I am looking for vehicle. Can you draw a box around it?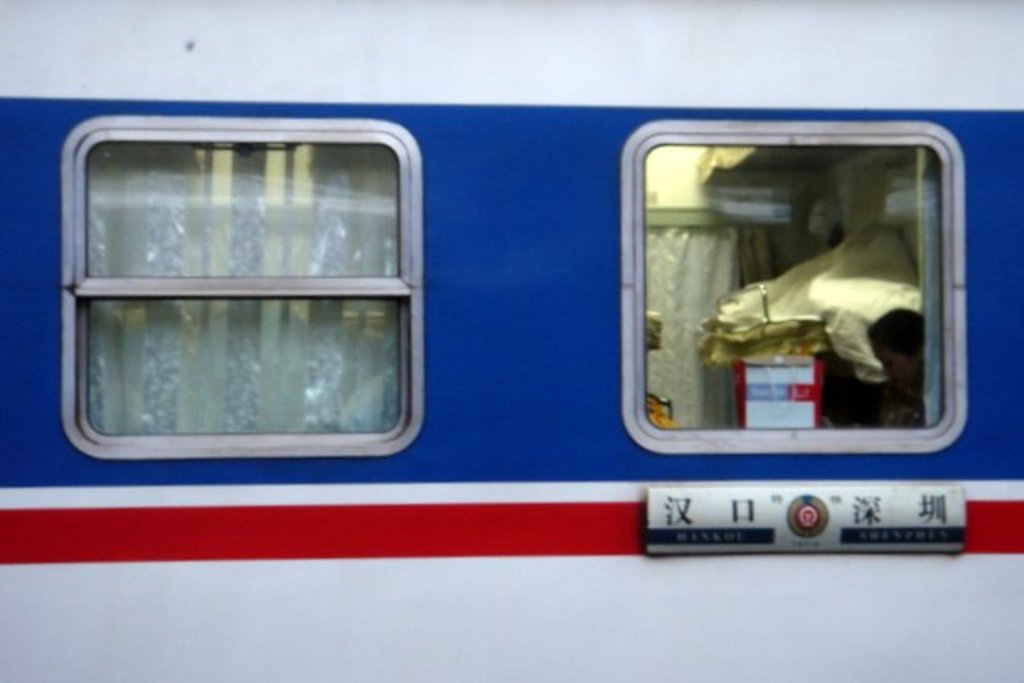
Sure, the bounding box is bbox=(2, 0, 1022, 681).
